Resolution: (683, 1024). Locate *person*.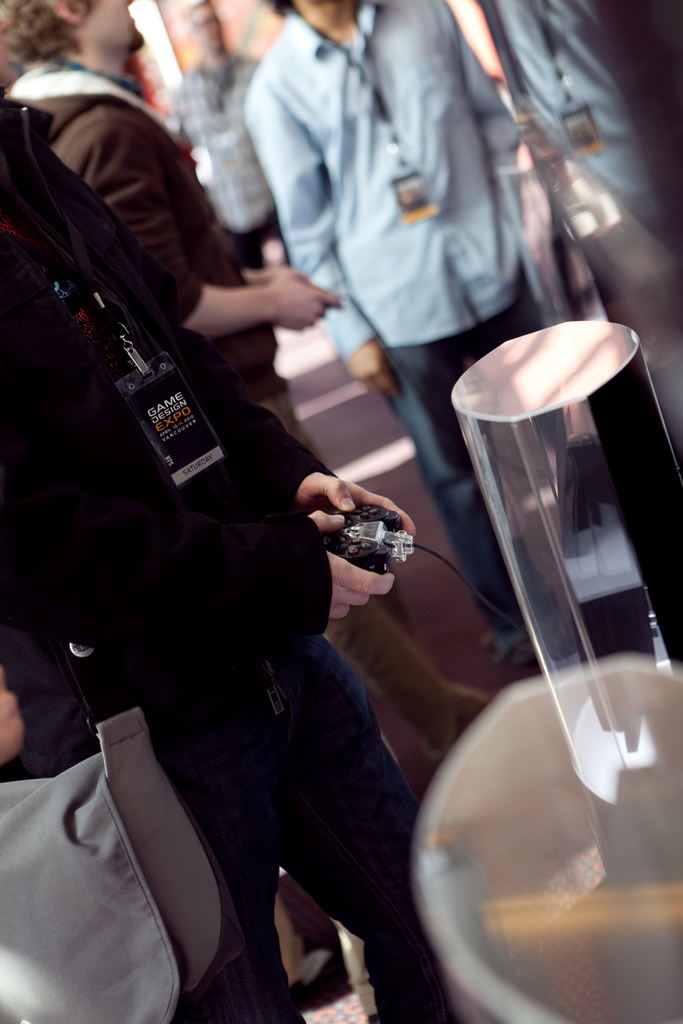
detection(162, 0, 264, 287).
